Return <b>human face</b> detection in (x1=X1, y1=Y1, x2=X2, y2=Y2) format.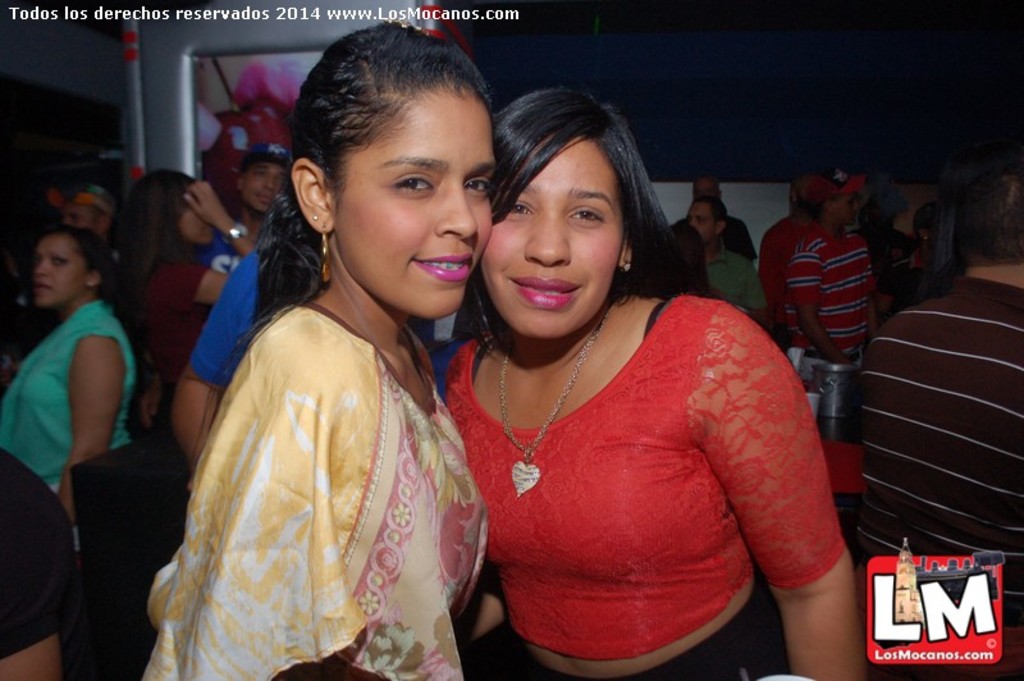
(x1=243, y1=160, x2=288, y2=210).
